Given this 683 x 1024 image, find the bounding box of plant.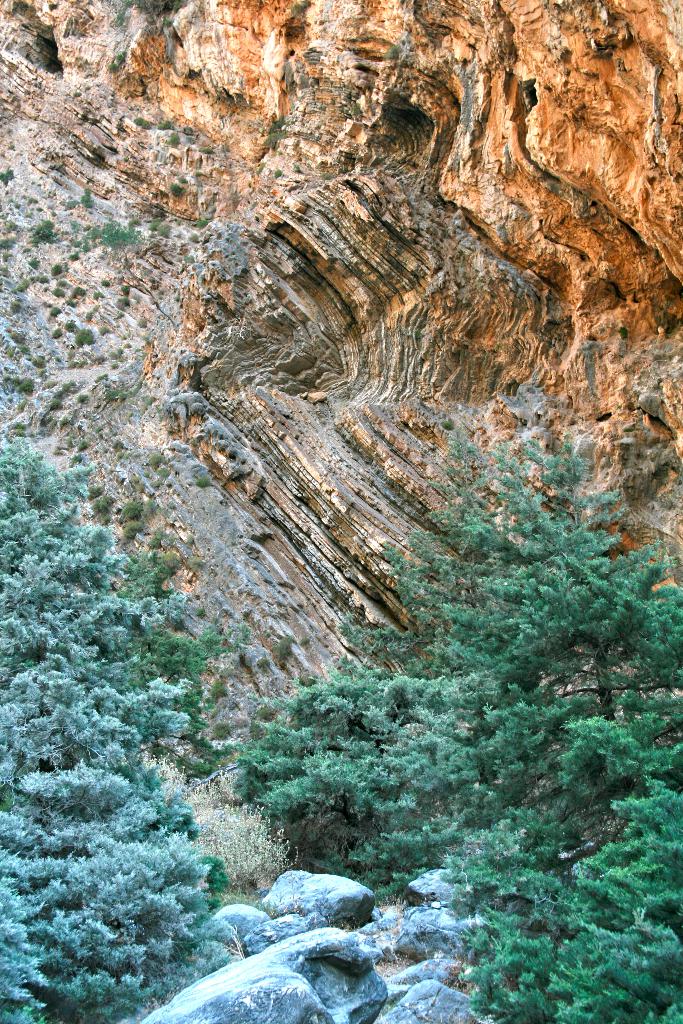
86,311,89,322.
